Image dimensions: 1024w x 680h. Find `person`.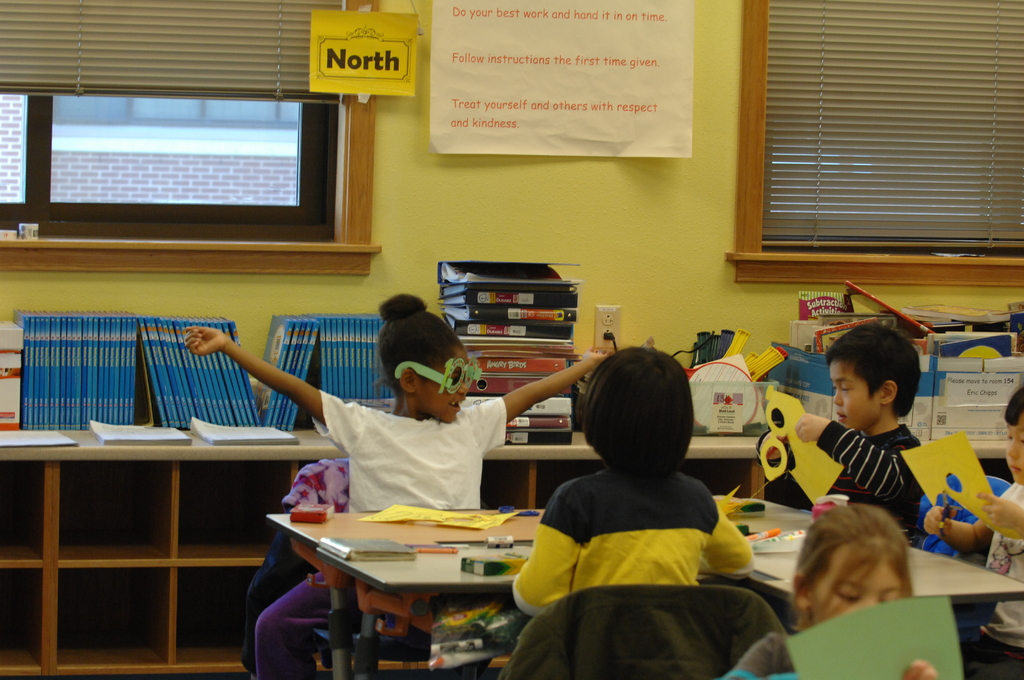
crop(728, 500, 939, 679).
